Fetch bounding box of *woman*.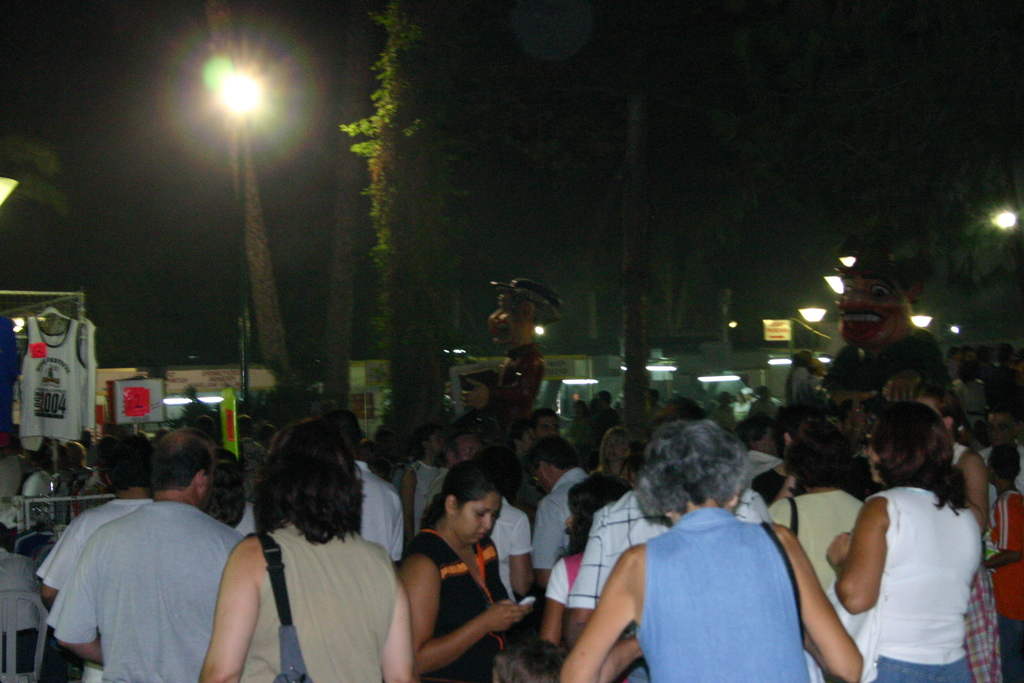
Bbox: 819,397,979,682.
